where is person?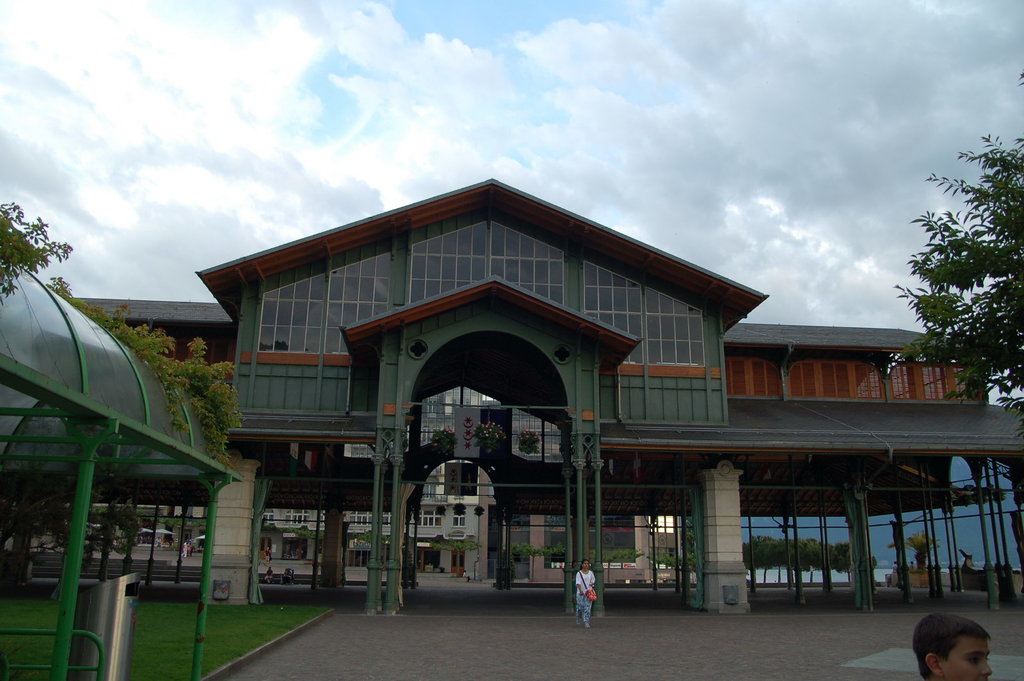
left=186, top=540, right=195, bottom=557.
